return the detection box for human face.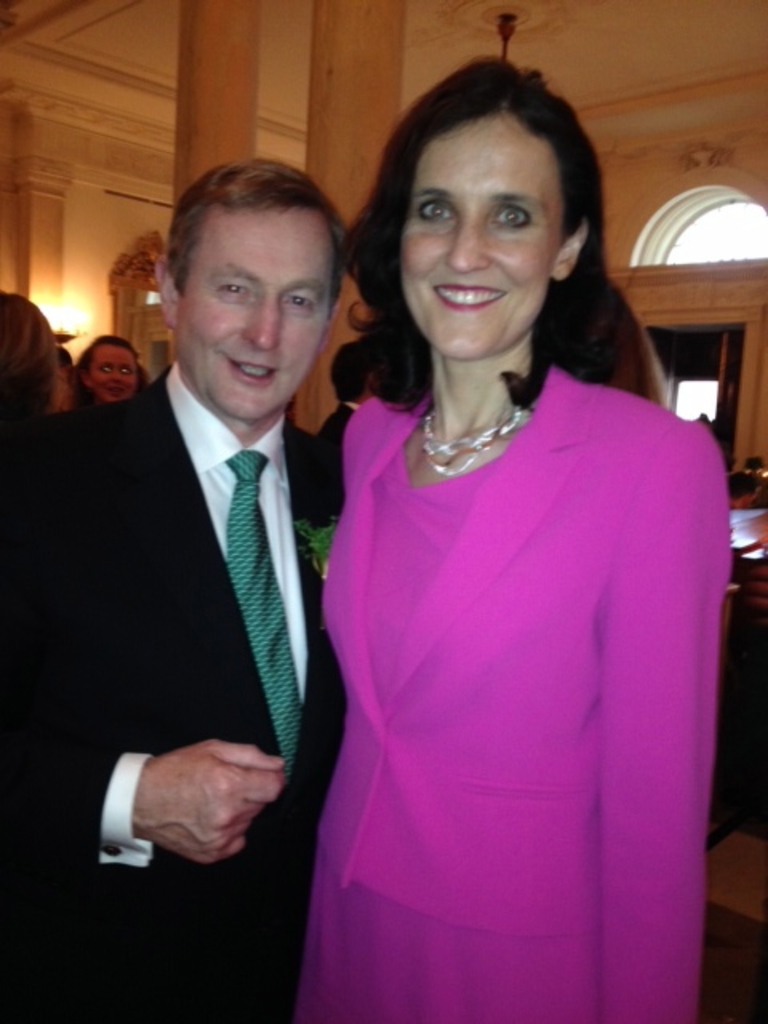
{"left": 186, "top": 222, "right": 325, "bottom": 438}.
